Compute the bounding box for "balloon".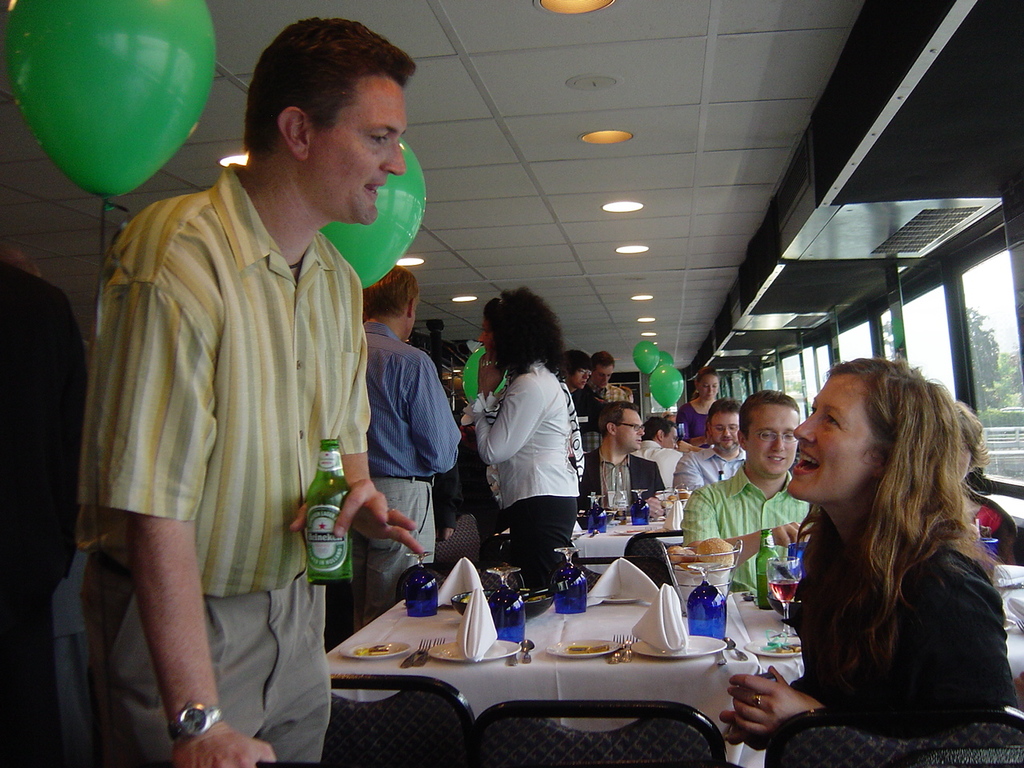
659/353/677/367.
